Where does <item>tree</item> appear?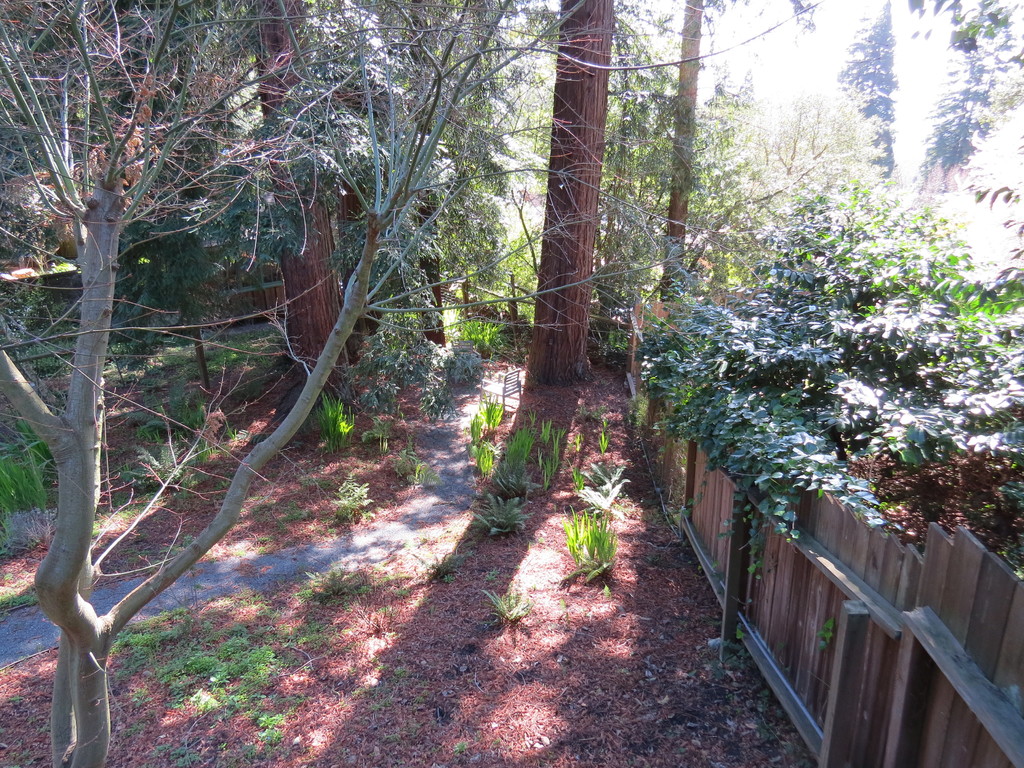
Appears at (x1=524, y1=0, x2=615, y2=383).
